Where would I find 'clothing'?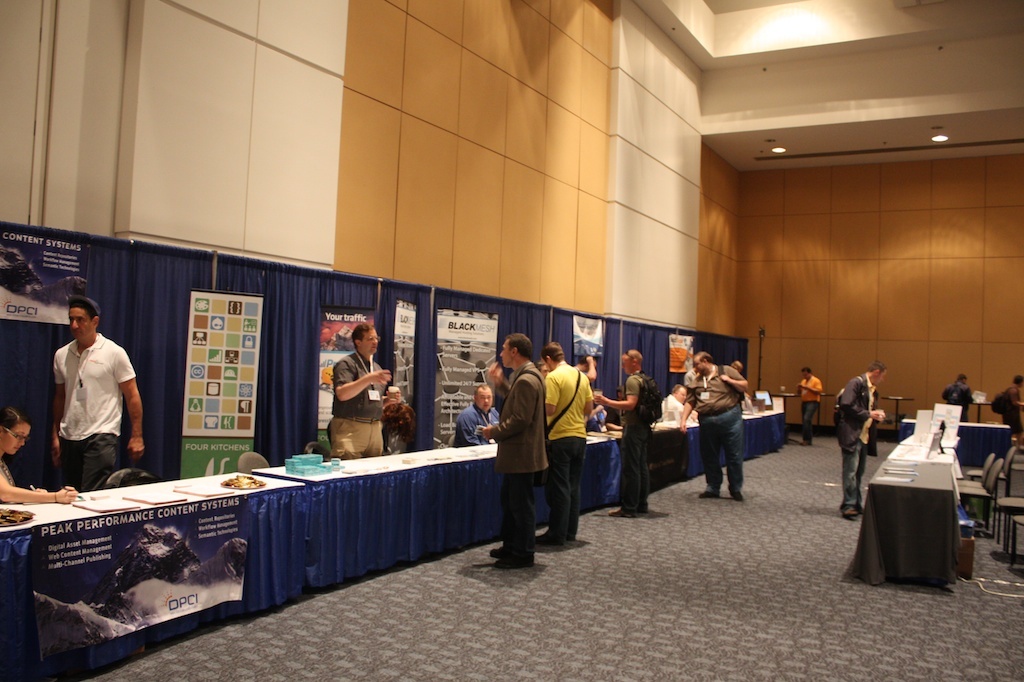
At locate(833, 377, 887, 510).
